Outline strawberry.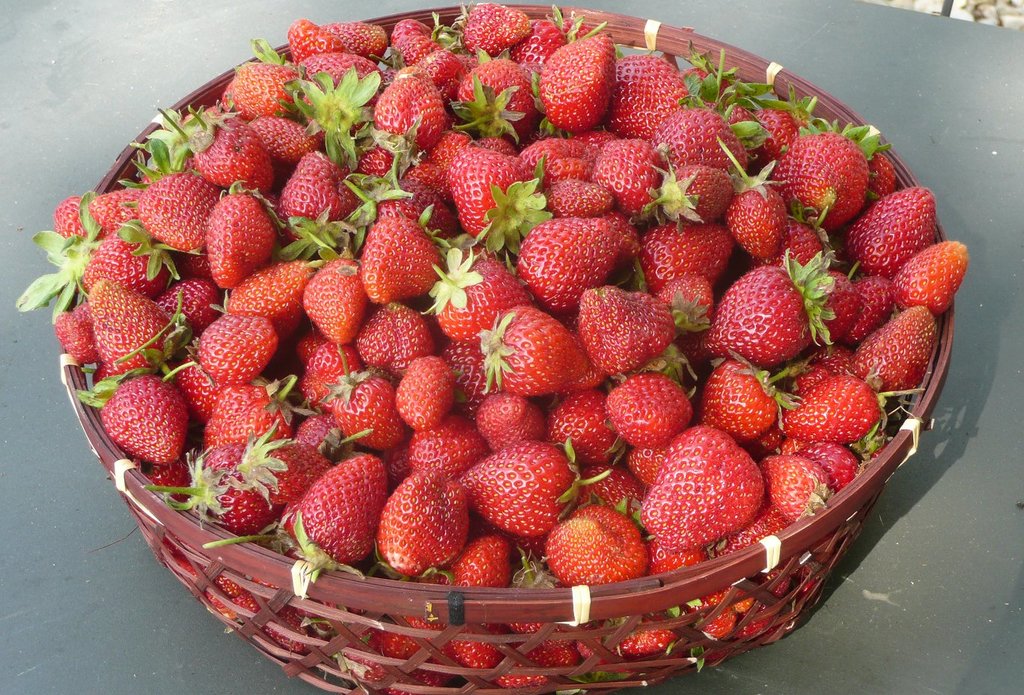
Outline: BBox(273, 453, 405, 612).
